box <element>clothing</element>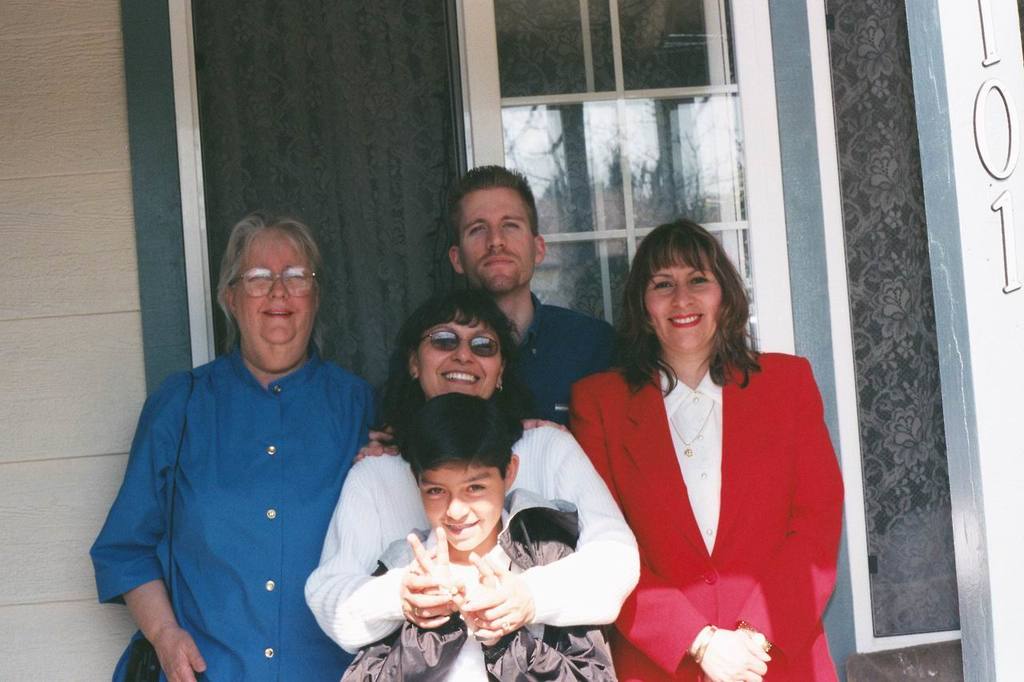
[87,293,398,671]
